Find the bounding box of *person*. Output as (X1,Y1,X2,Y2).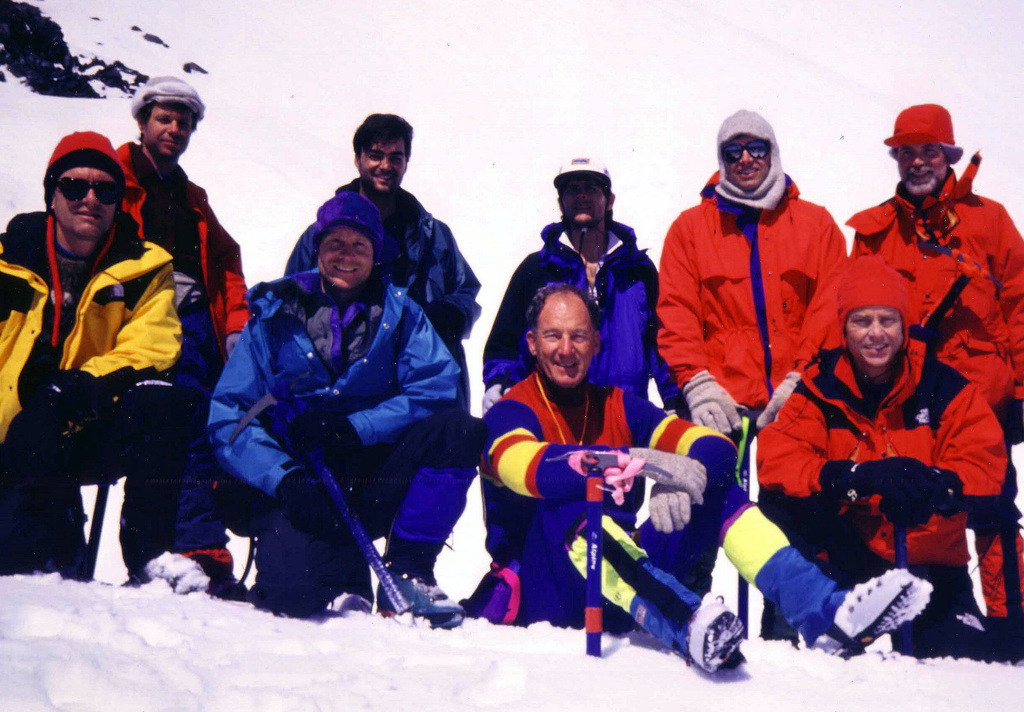
(836,101,1023,637).
